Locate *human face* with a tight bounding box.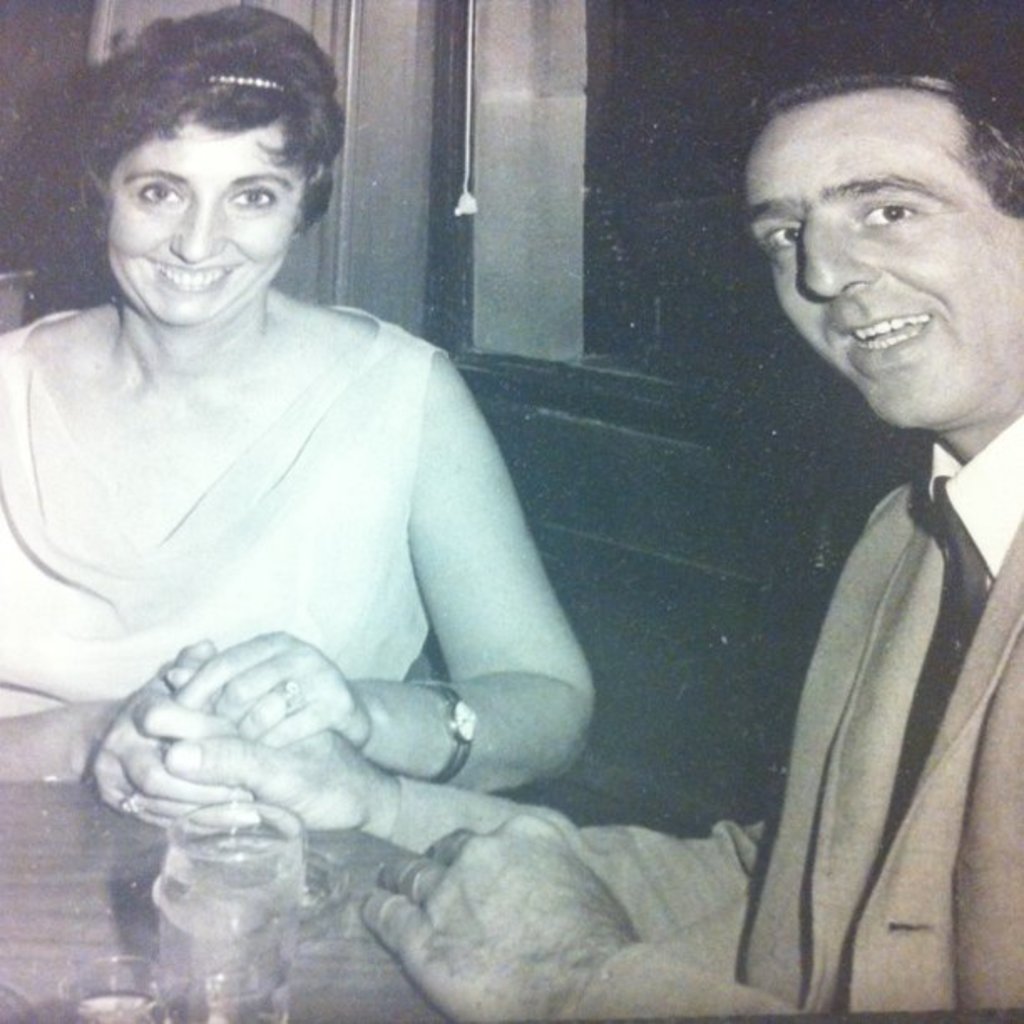
select_region(724, 84, 1022, 432).
